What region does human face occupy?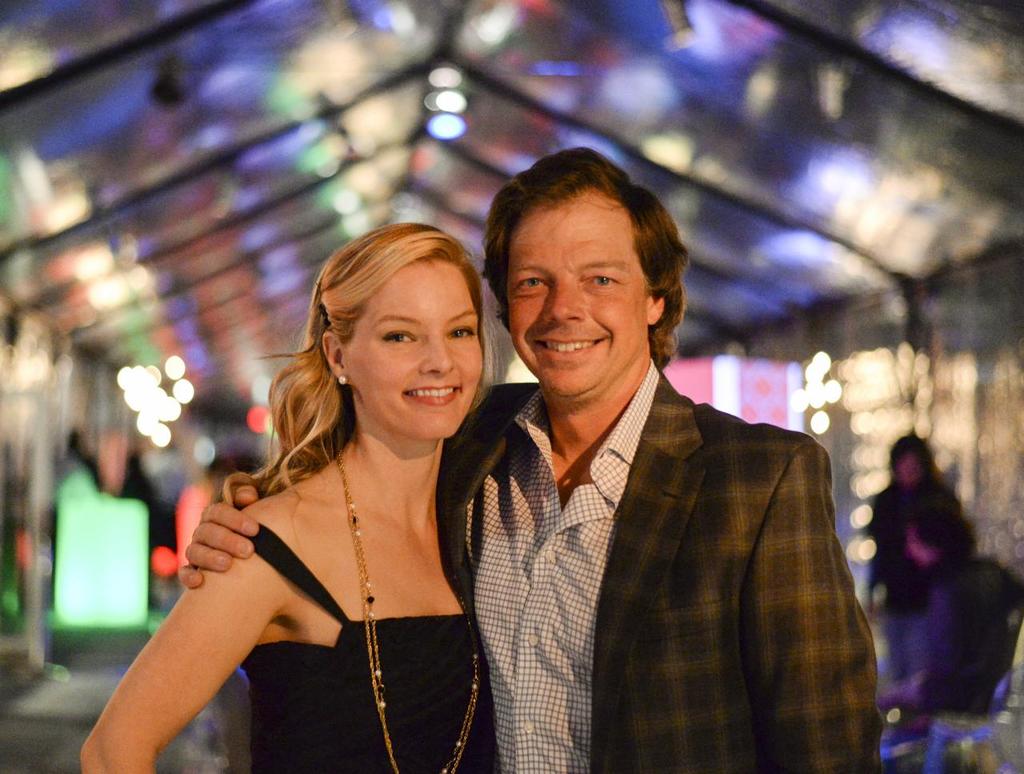
box=[507, 188, 650, 398].
